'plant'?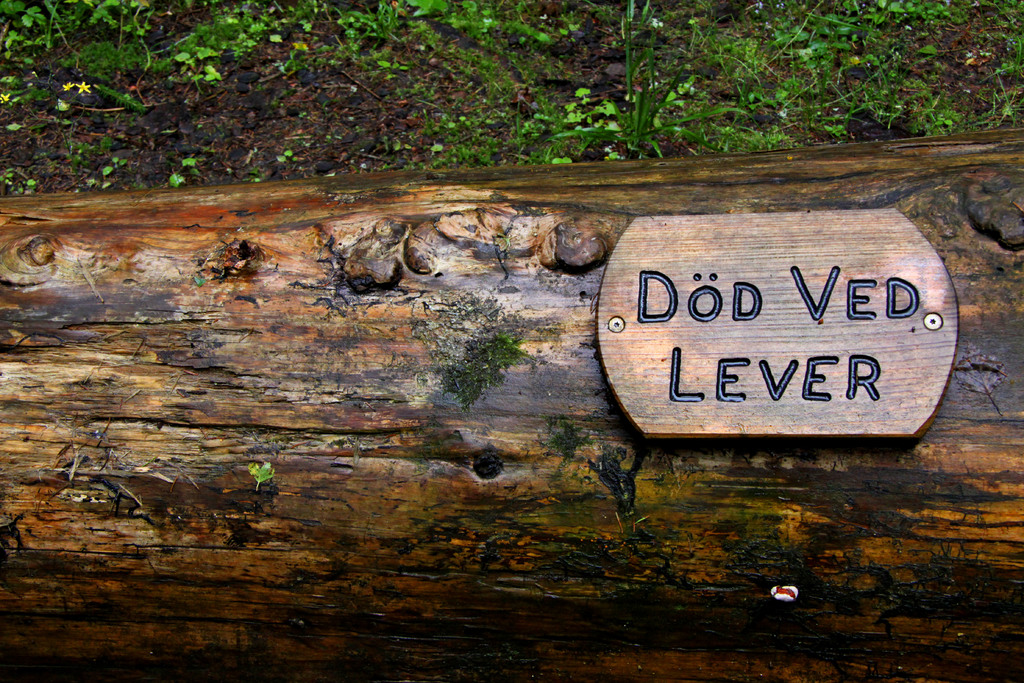
(28,120,45,135)
